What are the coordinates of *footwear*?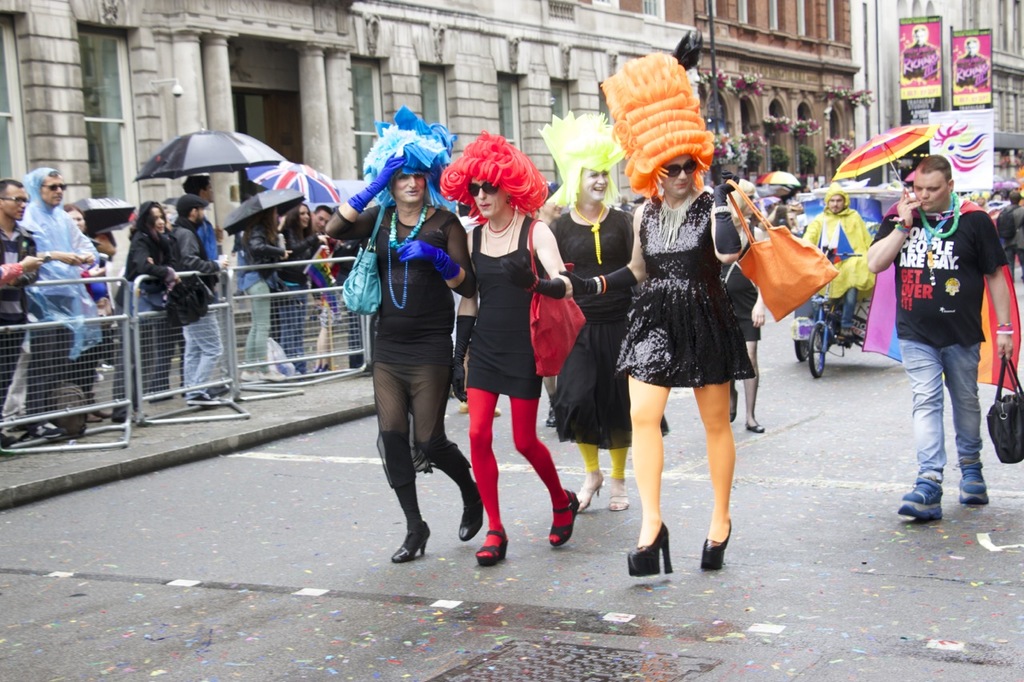
<box>838,325,858,341</box>.
